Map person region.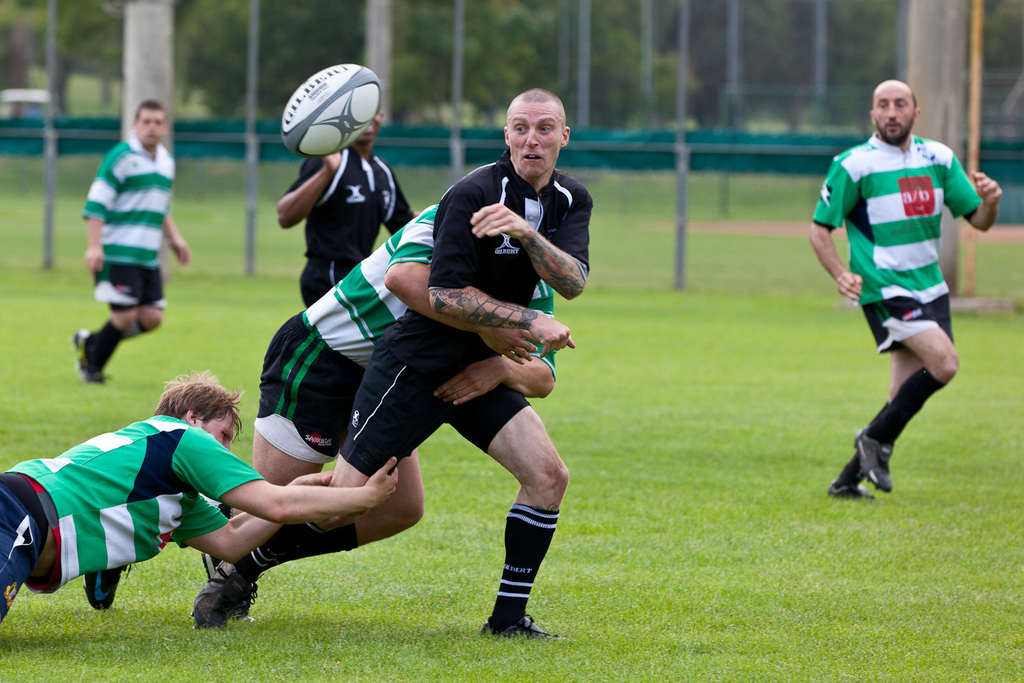
Mapped to (0,369,405,577).
